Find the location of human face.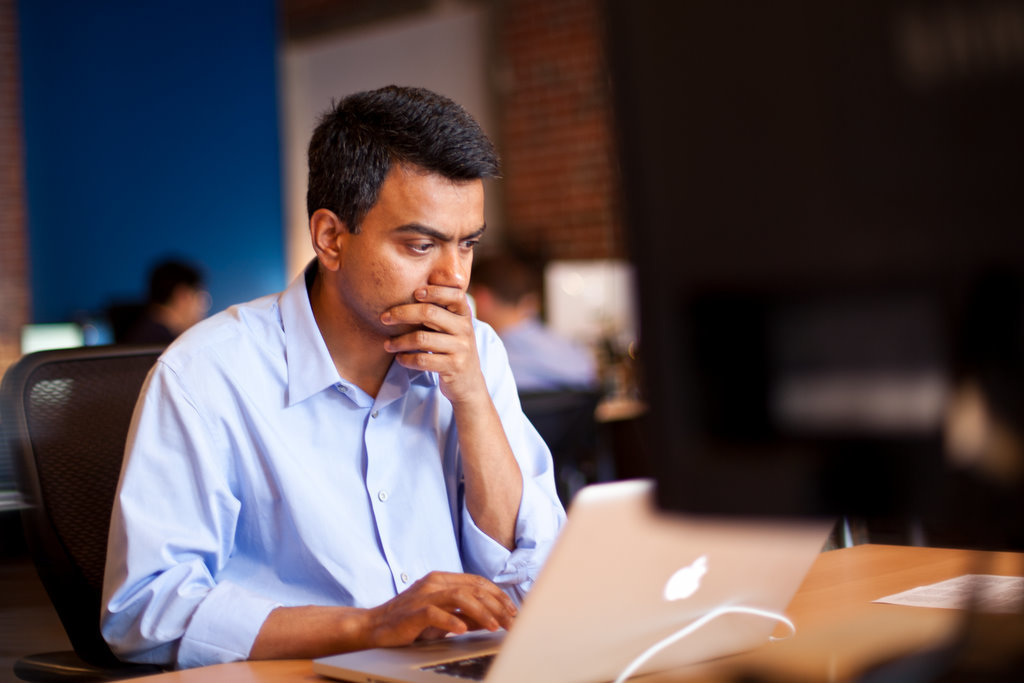
Location: (348,151,492,343).
